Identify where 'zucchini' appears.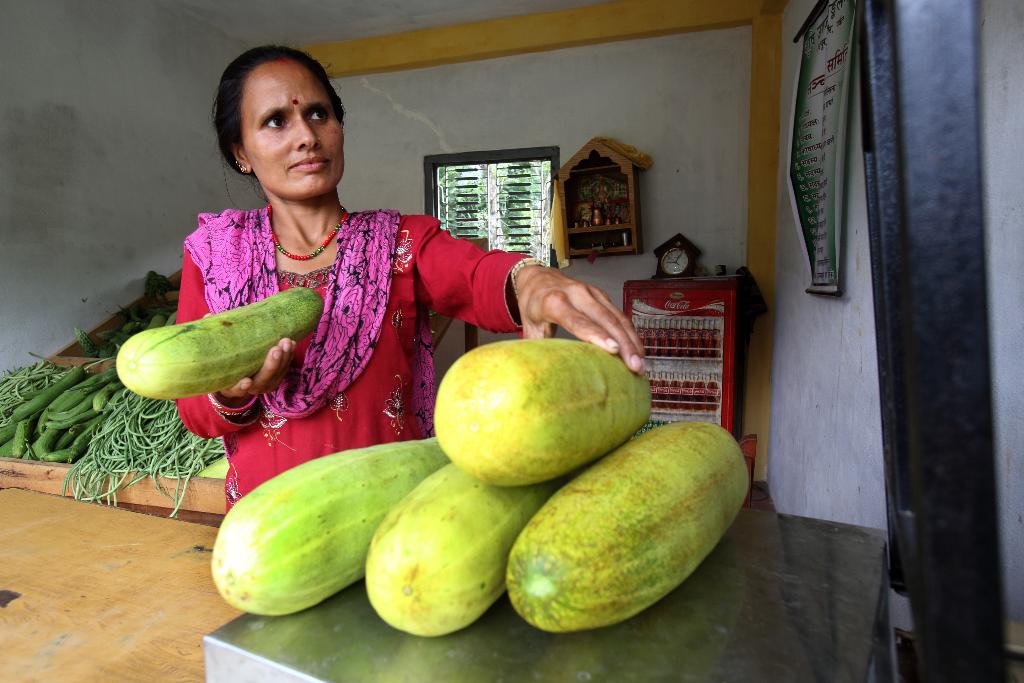
Appears at l=116, t=278, r=328, b=407.
